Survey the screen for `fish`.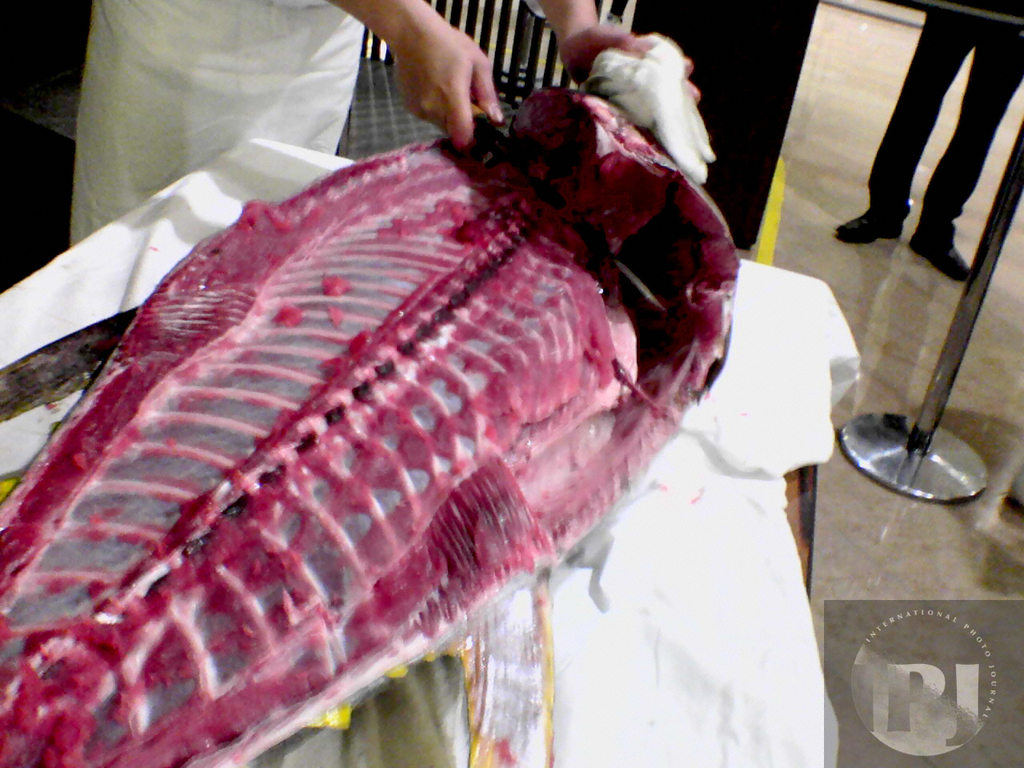
Survey found: (0, 90, 743, 767).
